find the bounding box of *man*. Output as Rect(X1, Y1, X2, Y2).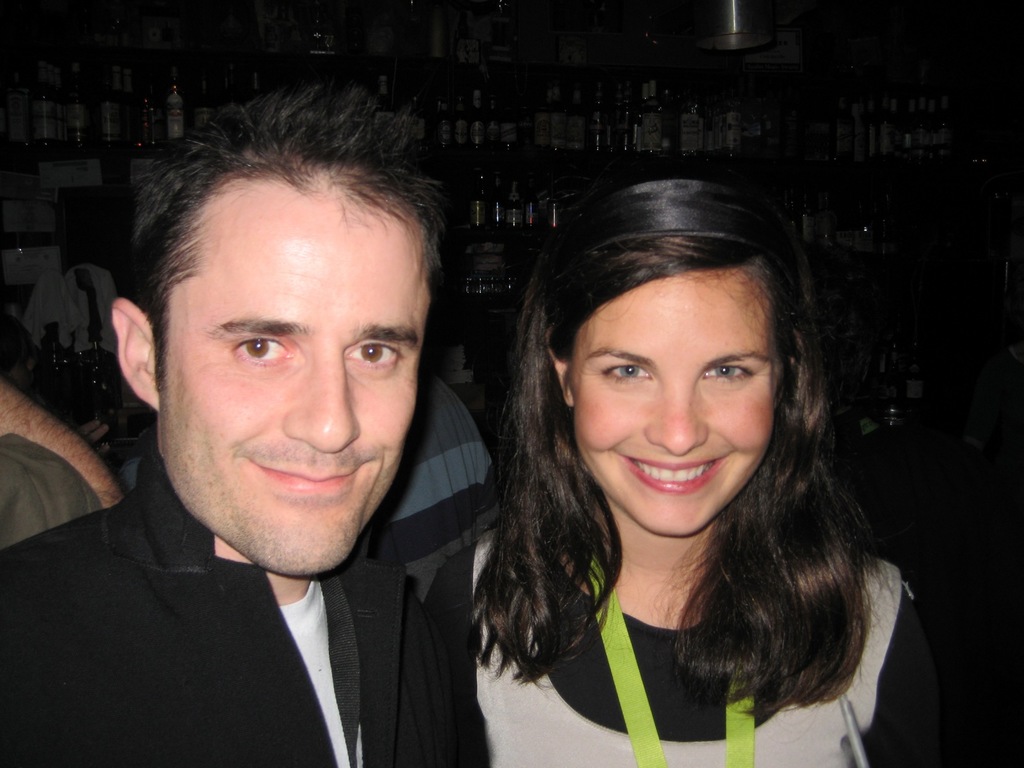
Rect(0, 371, 122, 550).
